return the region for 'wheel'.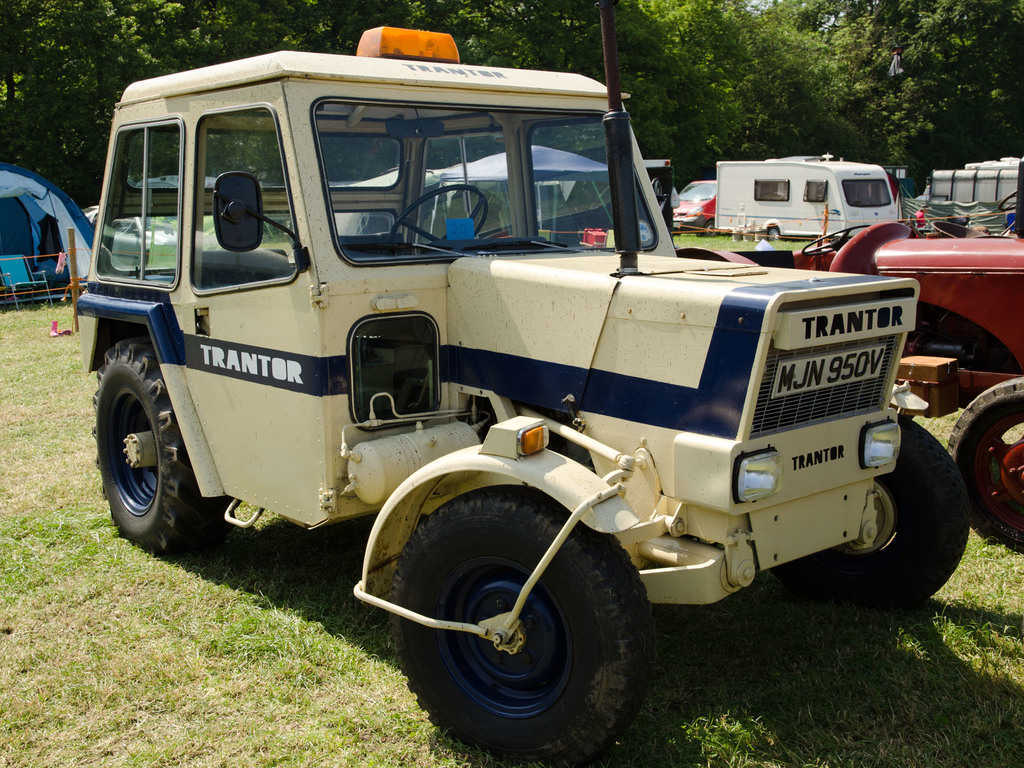
x1=387, y1=487, x2=647, y2=762.
